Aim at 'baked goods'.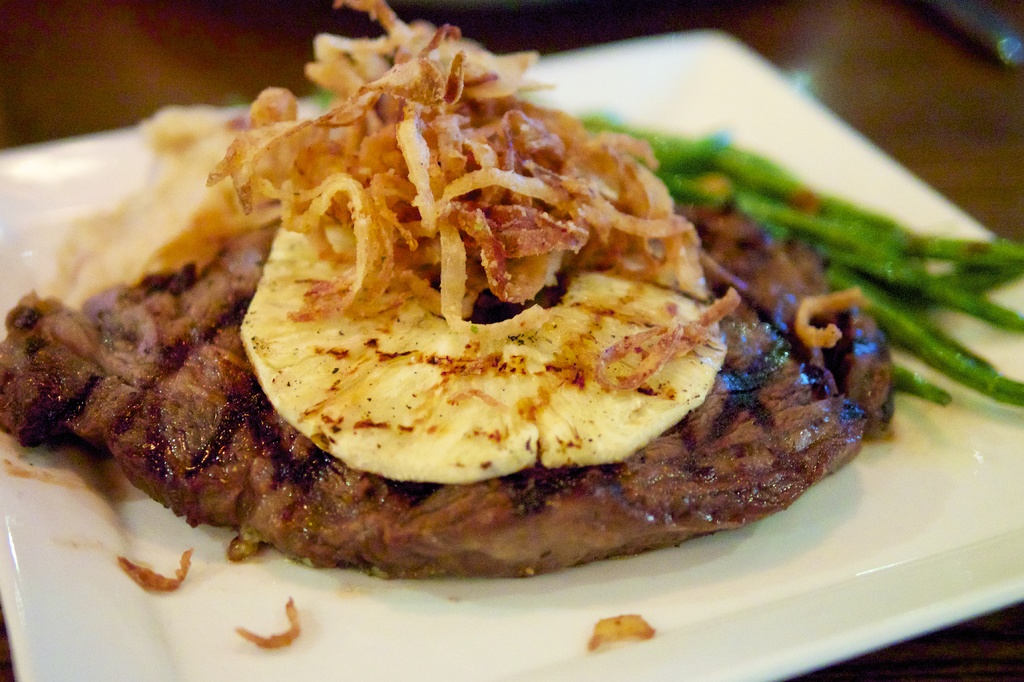
Aimed at {"x1": 0, "y1": 0, "x2": 892, "y2": 582}.
